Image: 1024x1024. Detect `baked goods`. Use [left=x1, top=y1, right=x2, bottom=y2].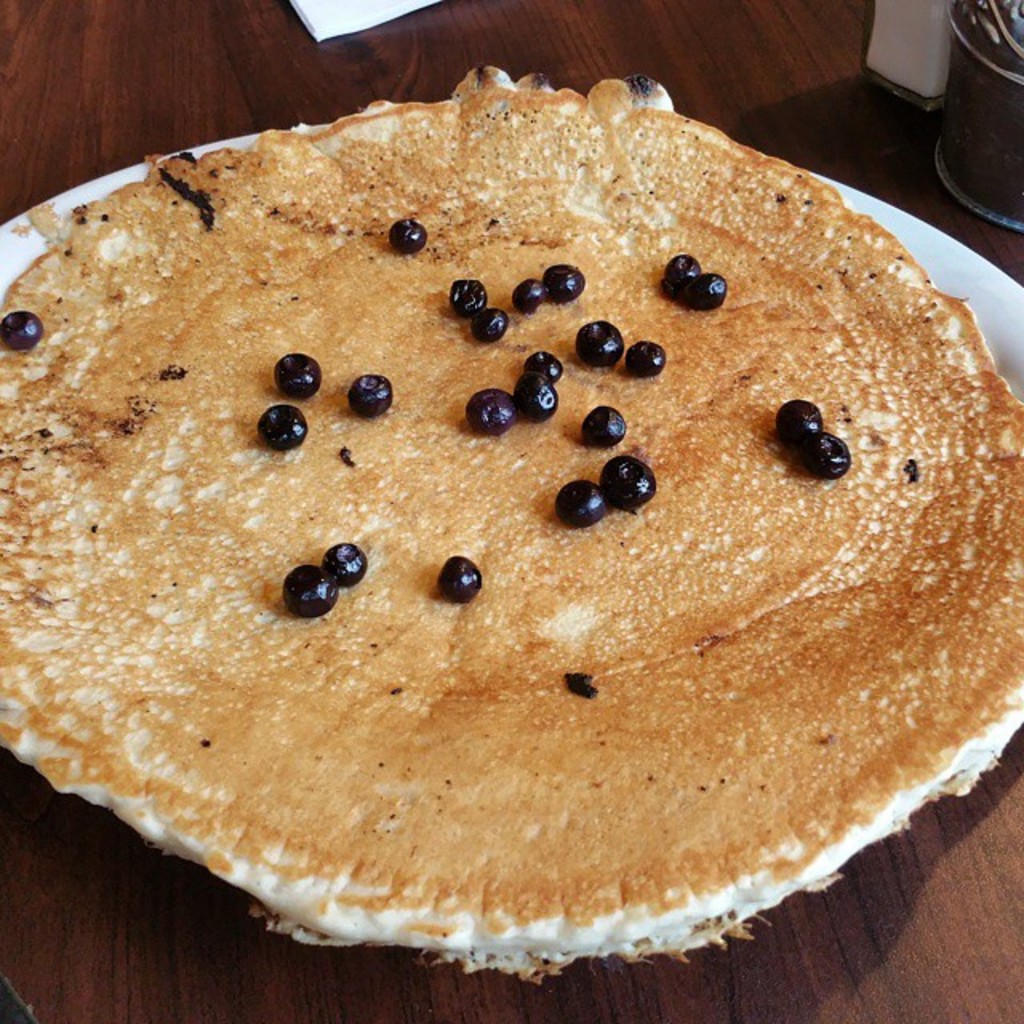
[left=0, top=58, right=1022, bottom=962].
